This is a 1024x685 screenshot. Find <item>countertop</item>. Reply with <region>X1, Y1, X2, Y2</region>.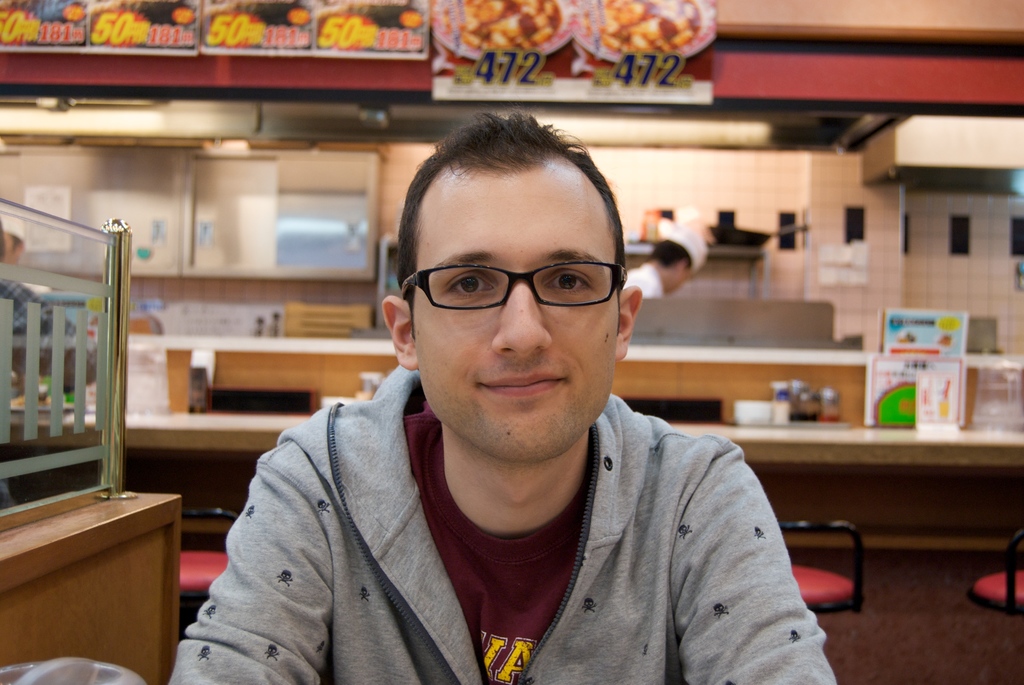
<region>110, 395, 1023, 468</region>.
